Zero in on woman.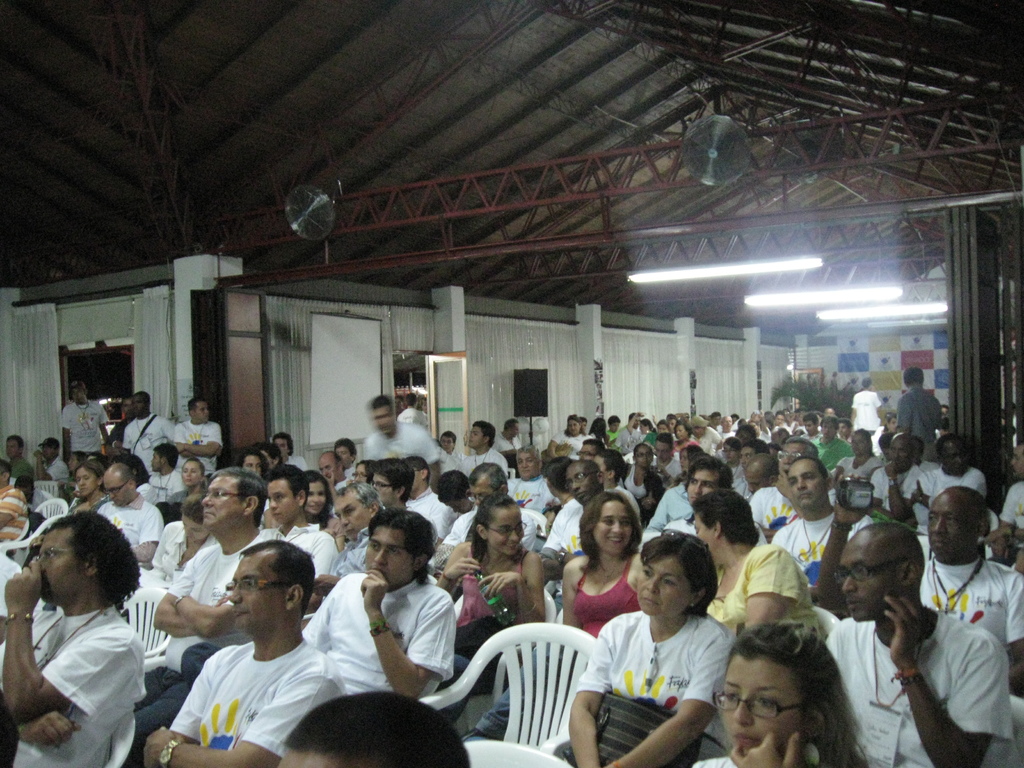
Zeroed in: left=566, top=529, right=733, bottom=767.
